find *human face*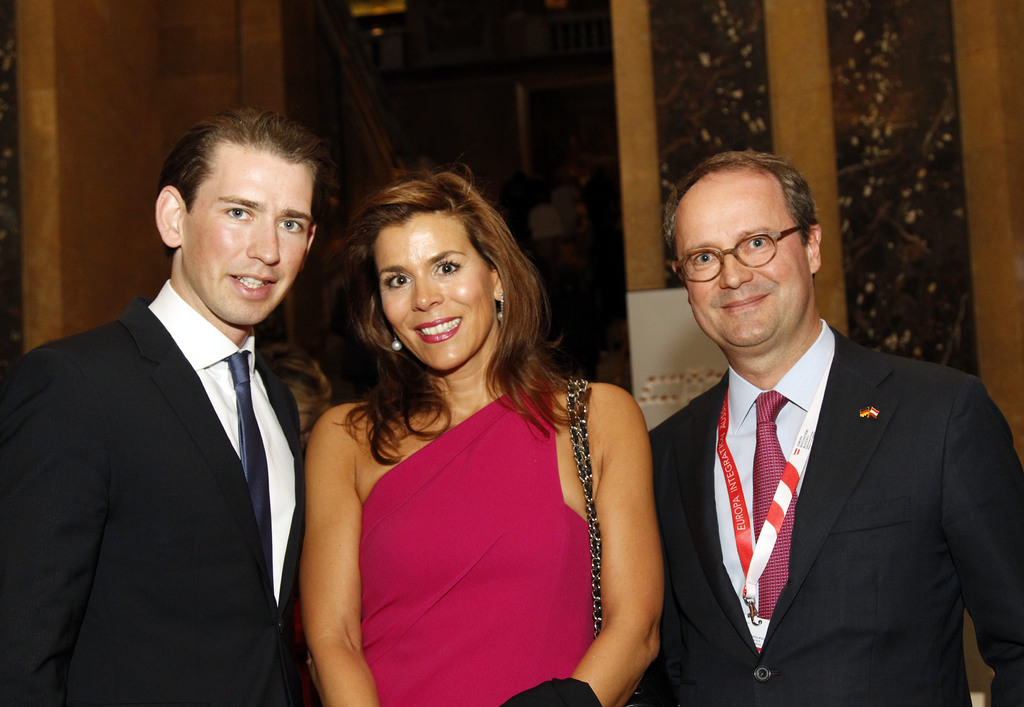
select_region(689, 206, 806, 346)
